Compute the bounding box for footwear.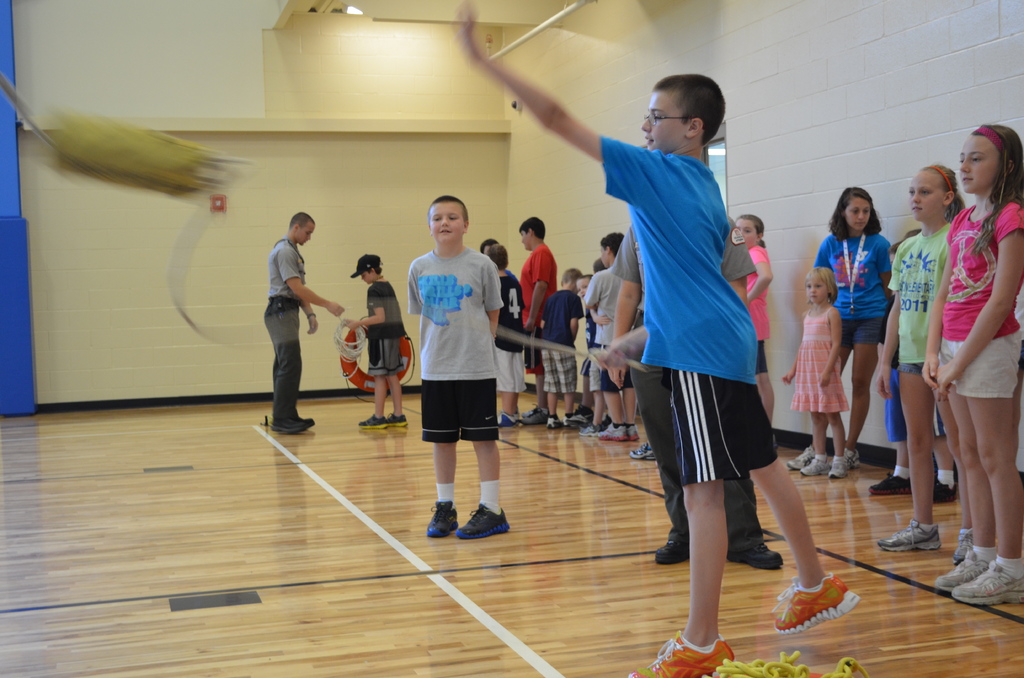
l=427, t=490, r=461, b=533.
